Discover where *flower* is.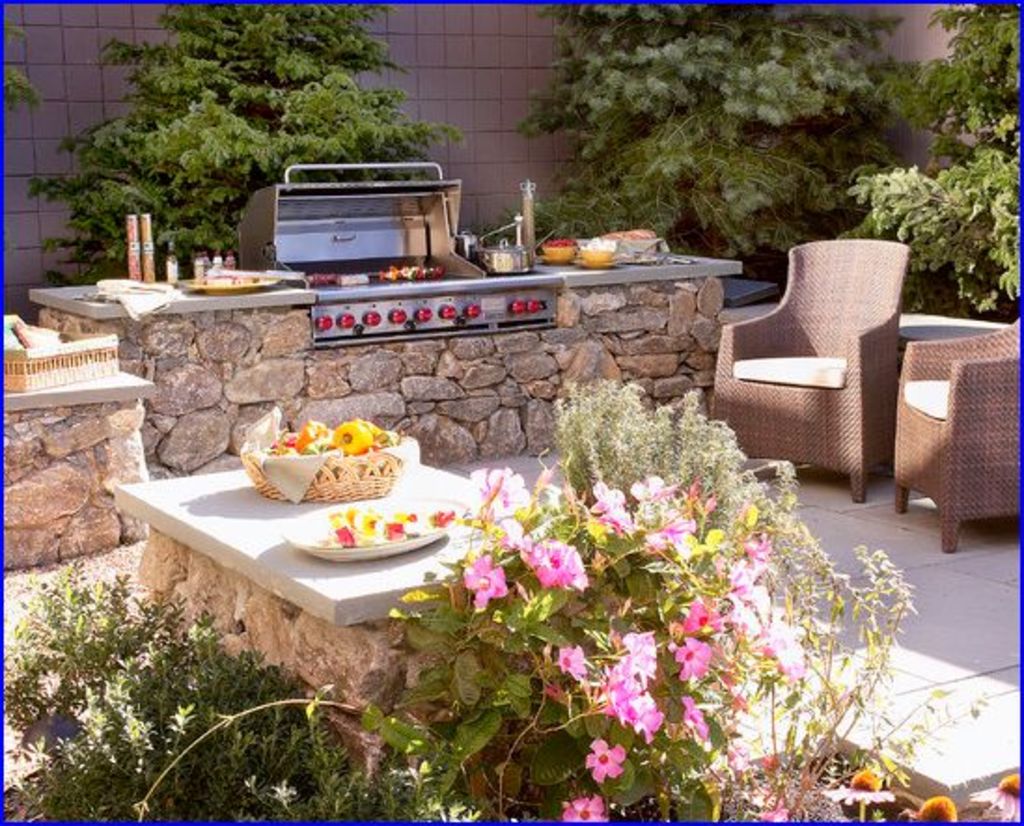
Discovered at [623,632,655,651].
